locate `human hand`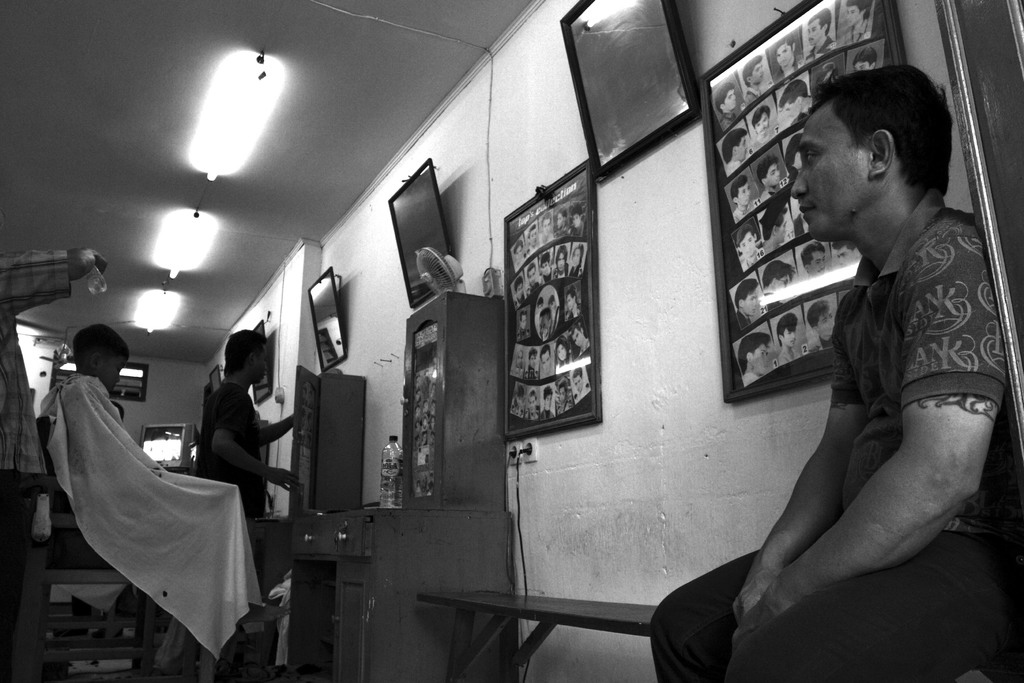
[84, 247, 108, 274]
